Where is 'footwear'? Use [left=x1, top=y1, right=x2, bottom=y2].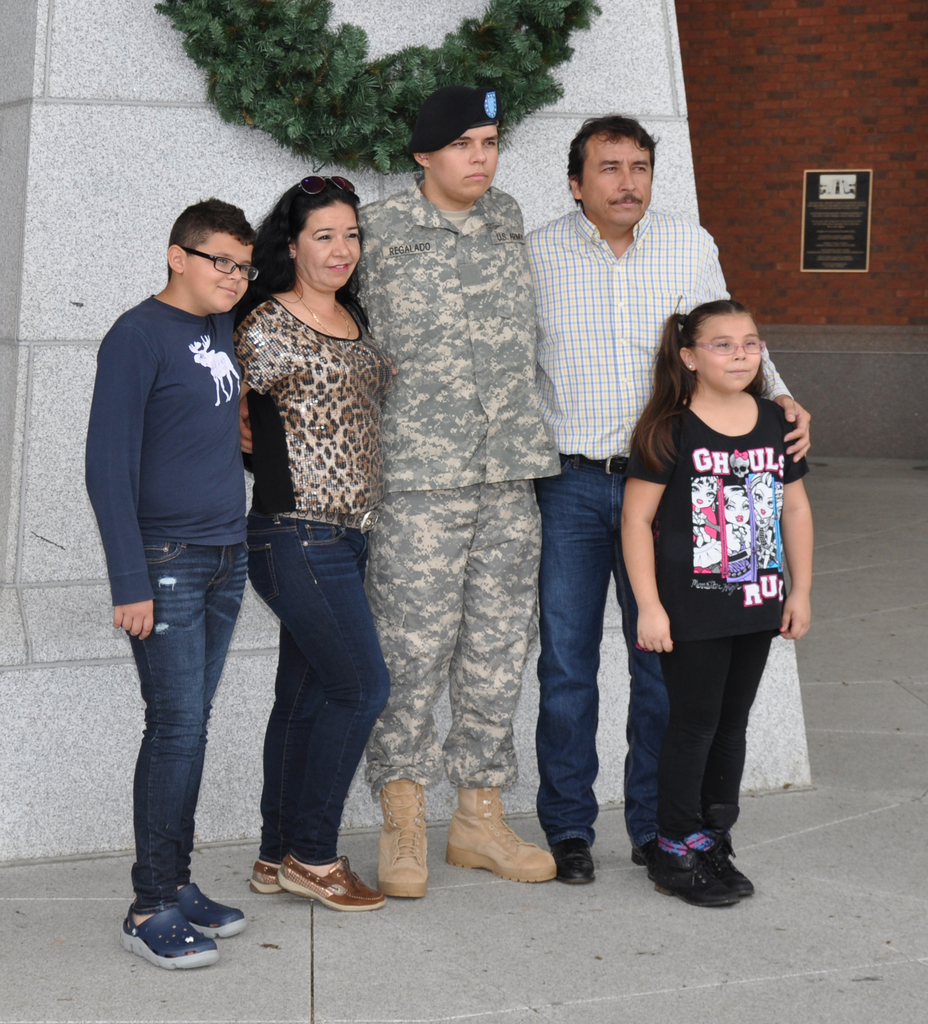
[left=647, top=799, right=753, bottom=904].
